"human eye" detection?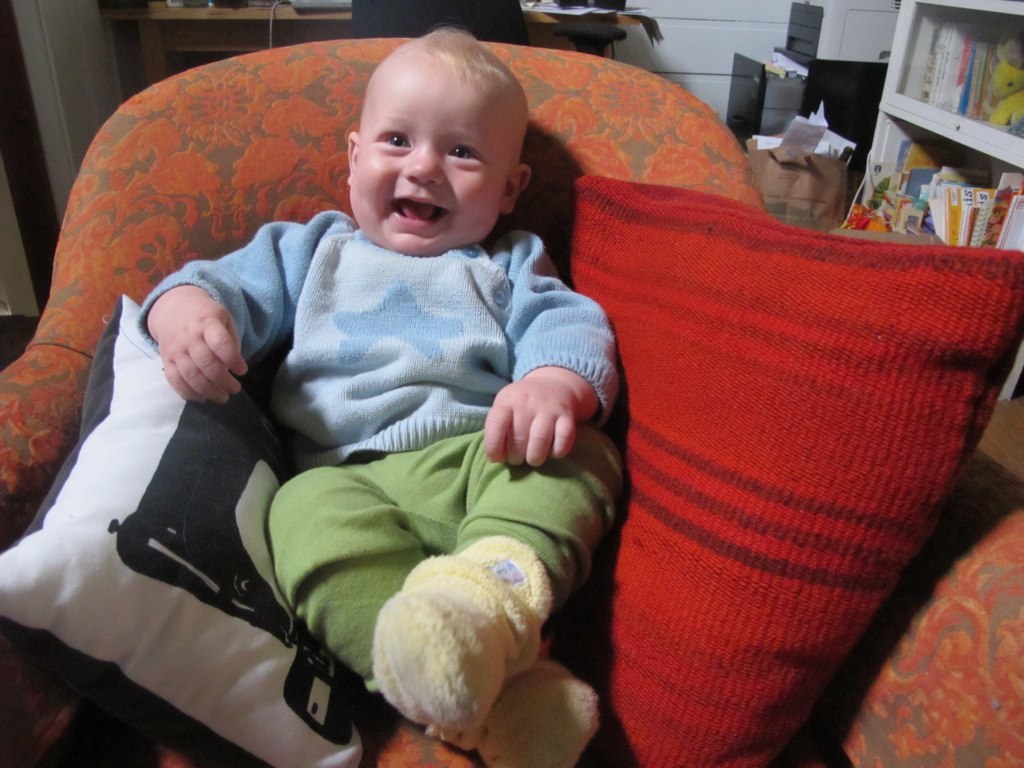
<box>380,131,411,147</box>
